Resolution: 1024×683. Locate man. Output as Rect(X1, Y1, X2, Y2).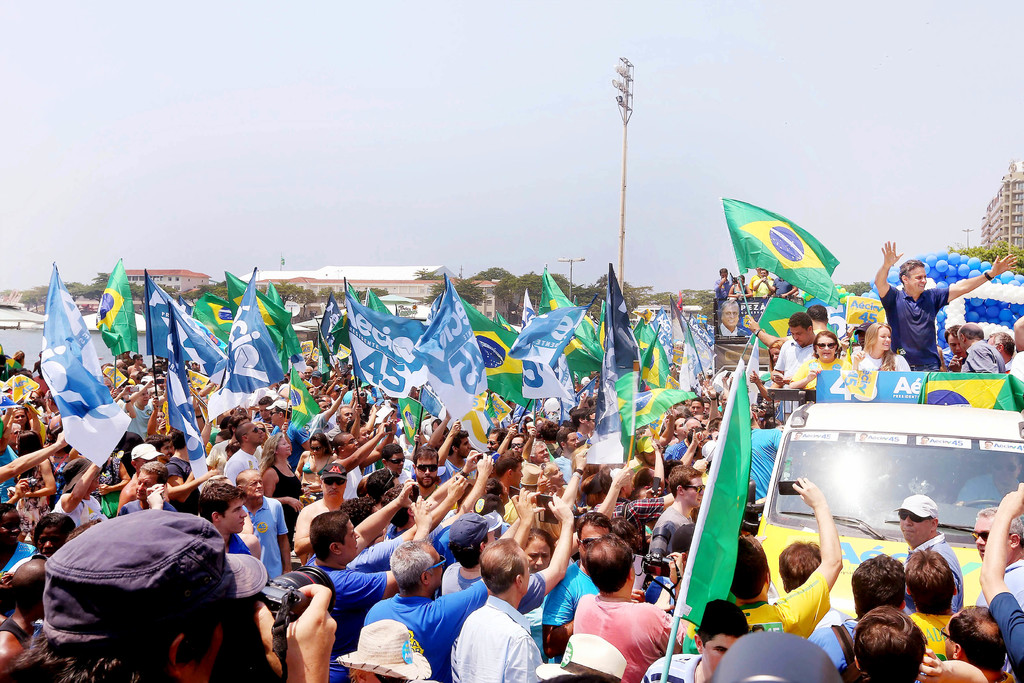
Rect(850, 322, 872, 366).
